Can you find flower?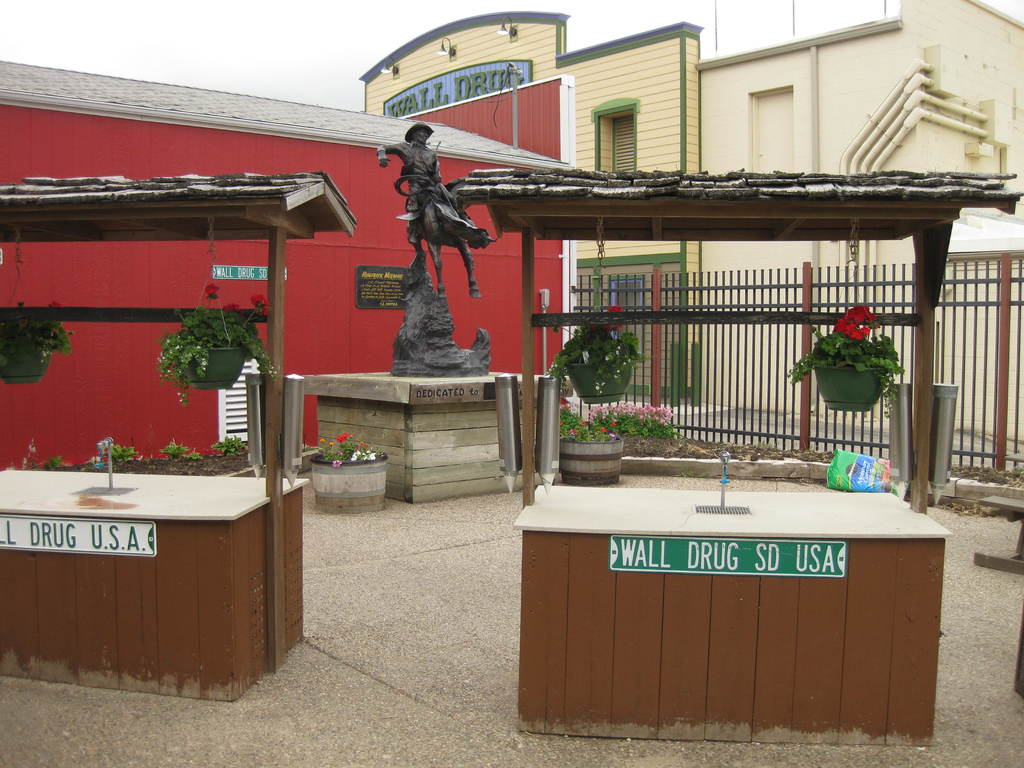
Yes, bounding box: 205 285 218 298.
